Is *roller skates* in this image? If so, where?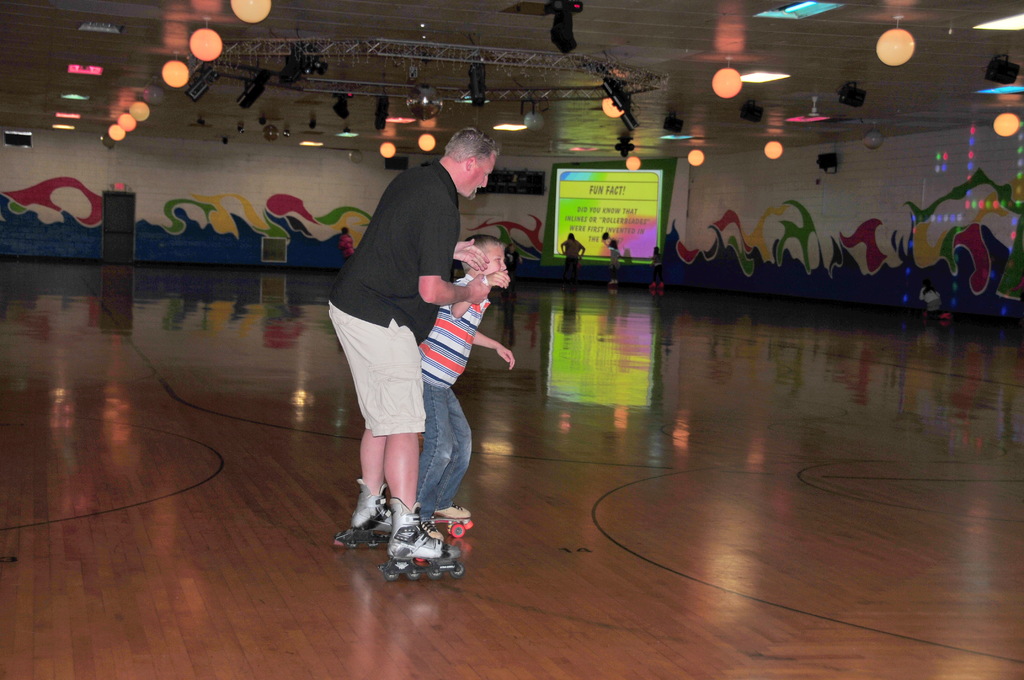
Yes, at 332:476:397:549.
